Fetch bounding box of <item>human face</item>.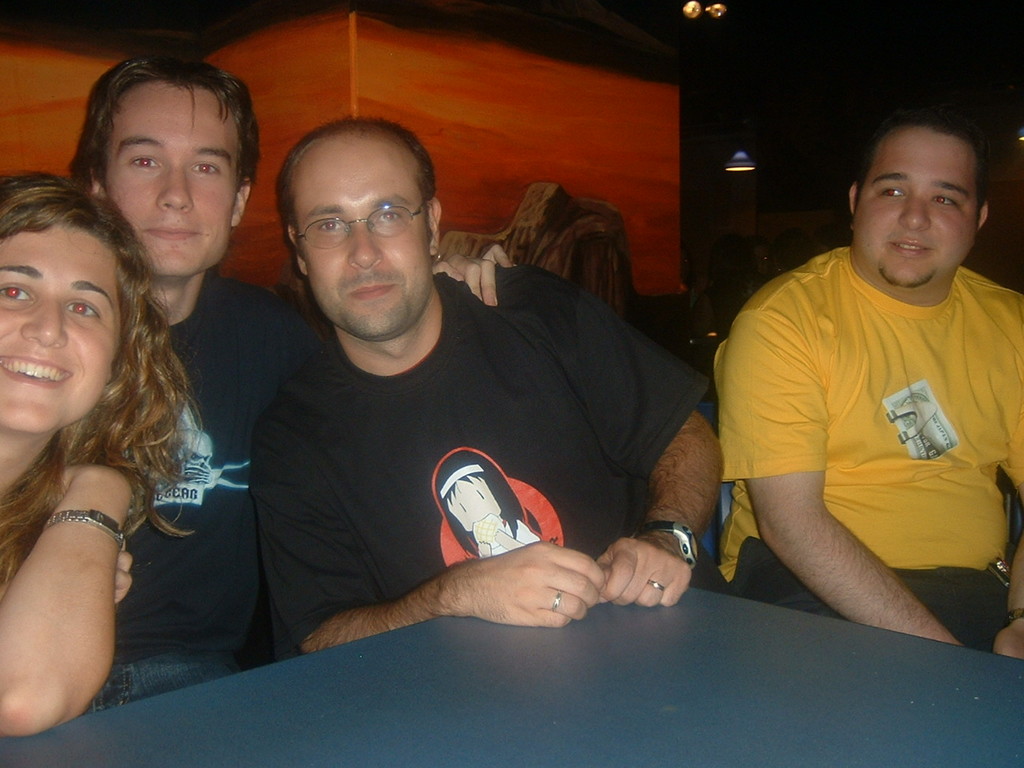
Bbox: left=104, top=86, right=238, bottom=280.
